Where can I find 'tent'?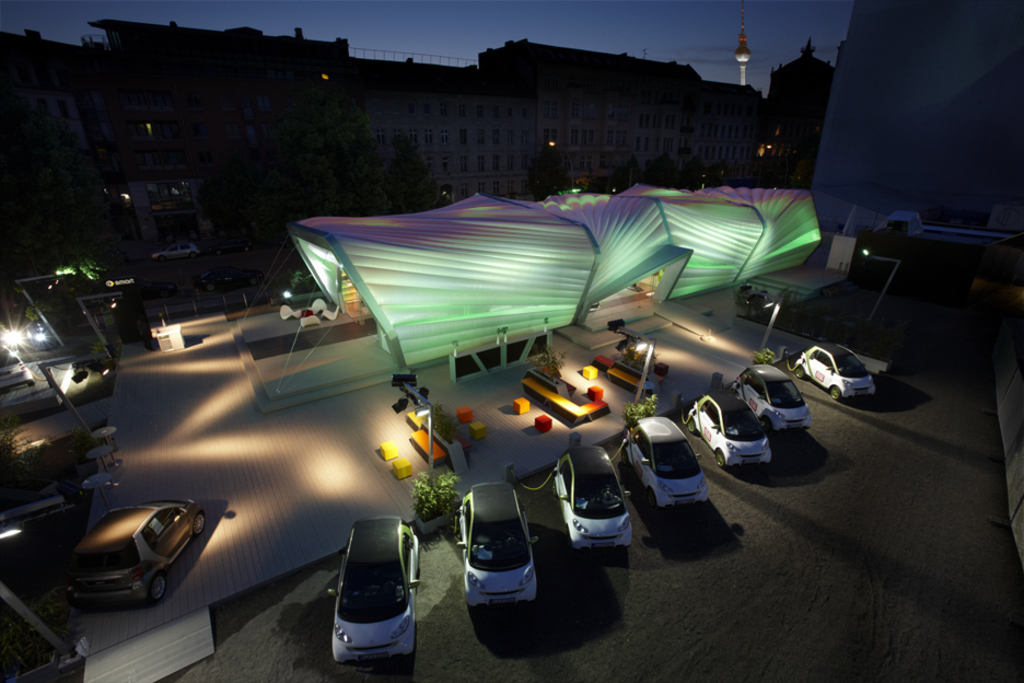
You can find it at {"x1": 236, "y1": 178, "x2": 822, "y2": 398}.
